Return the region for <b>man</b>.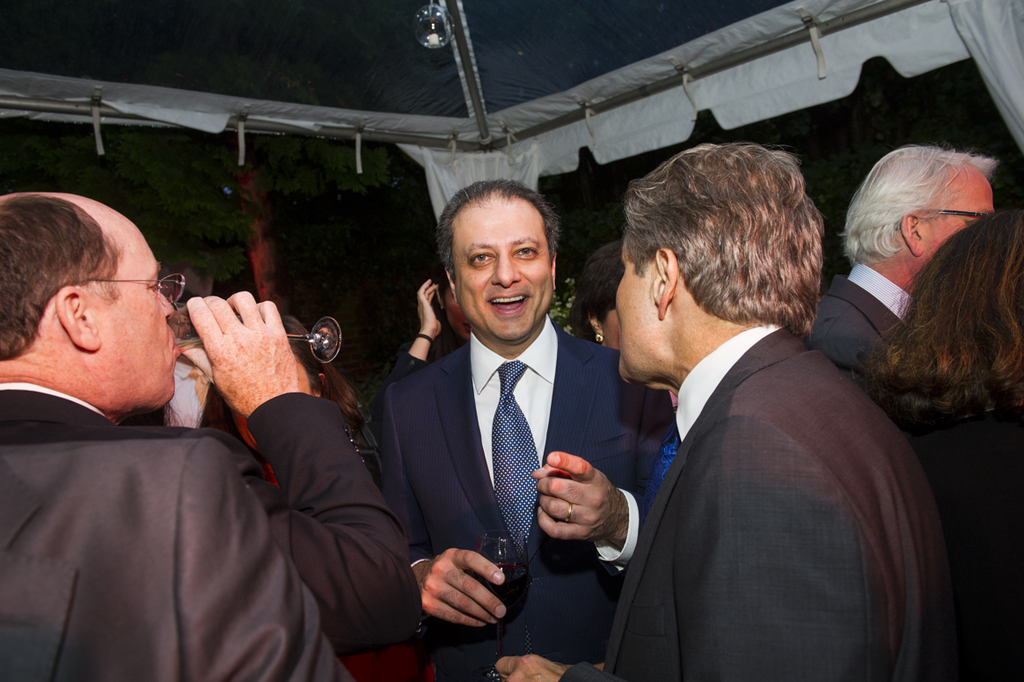
box(498, 138, 961, 681).
